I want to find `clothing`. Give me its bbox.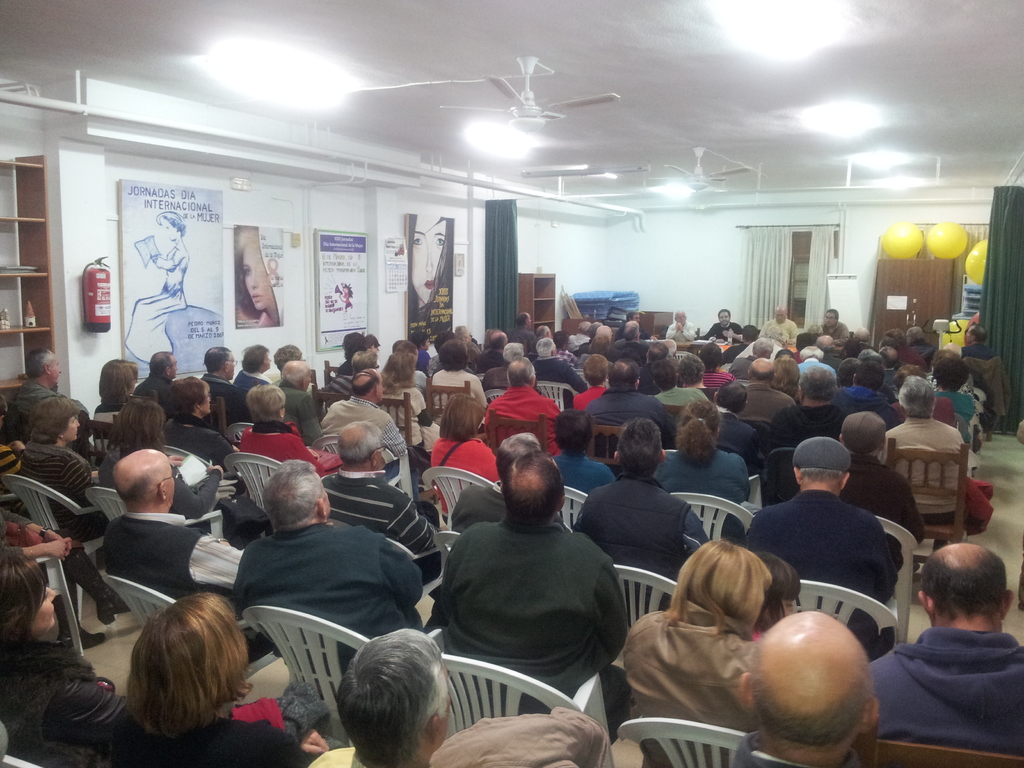
region(876, 622, 1023, 757).
